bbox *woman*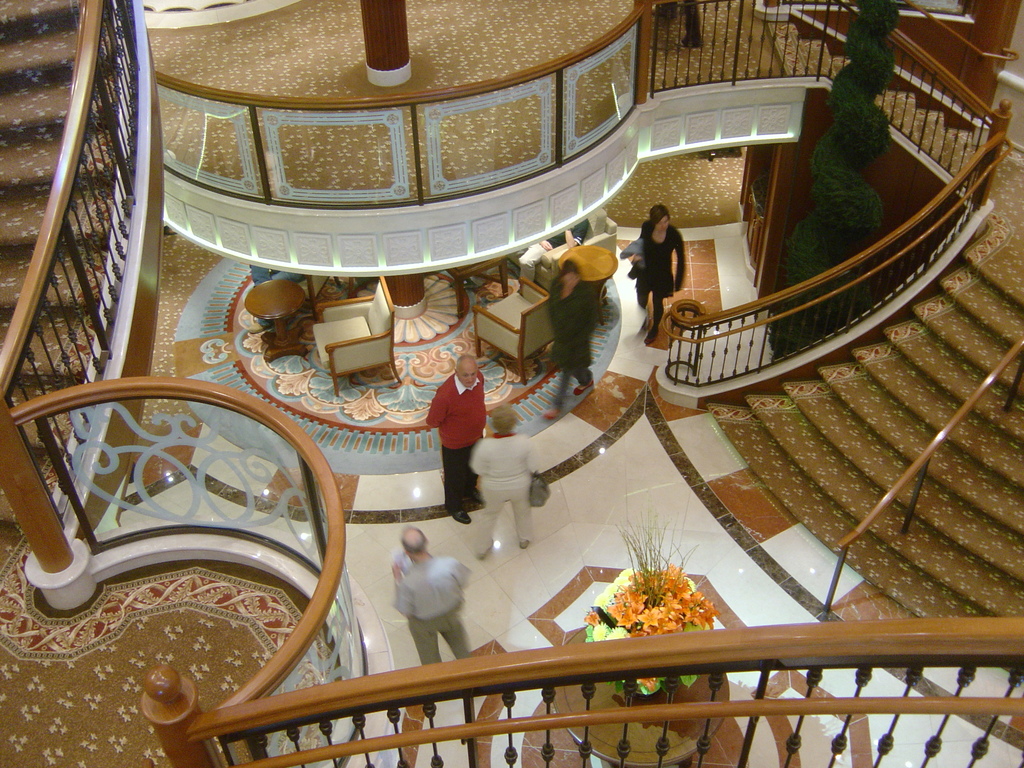
(472, 406, 543, 549)
